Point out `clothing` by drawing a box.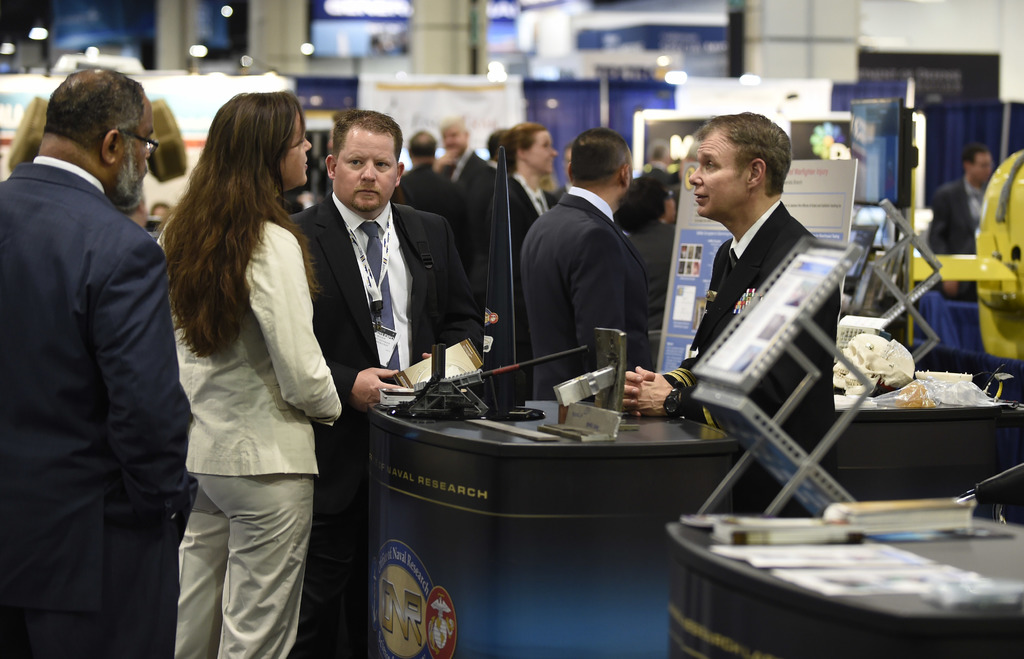
485/170/550/382.
